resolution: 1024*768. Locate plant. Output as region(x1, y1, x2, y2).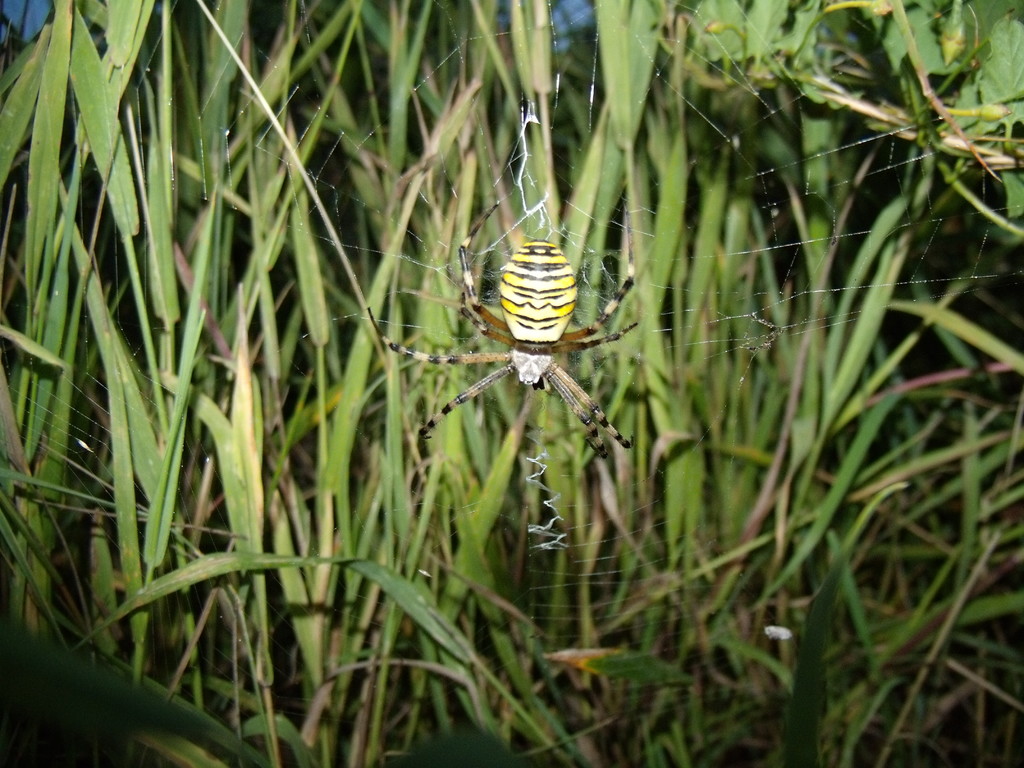
region(685, 0, 1023, 249).
